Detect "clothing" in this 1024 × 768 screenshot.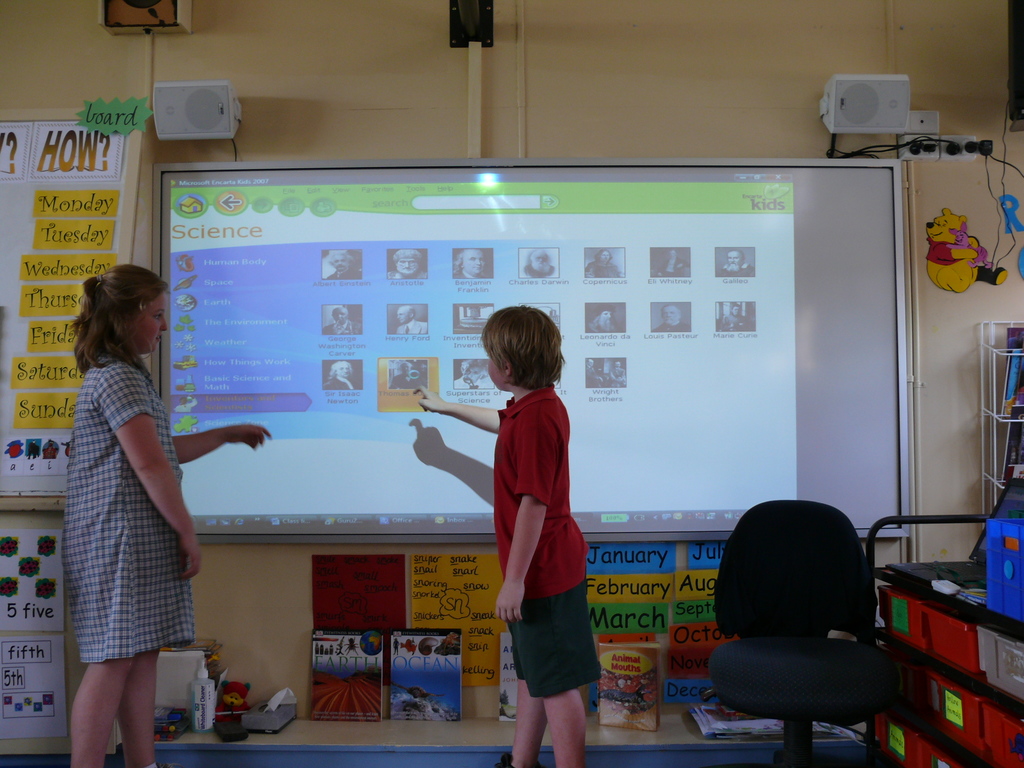
Detection: x1=584, y1=260, x2=623, y2=276.
